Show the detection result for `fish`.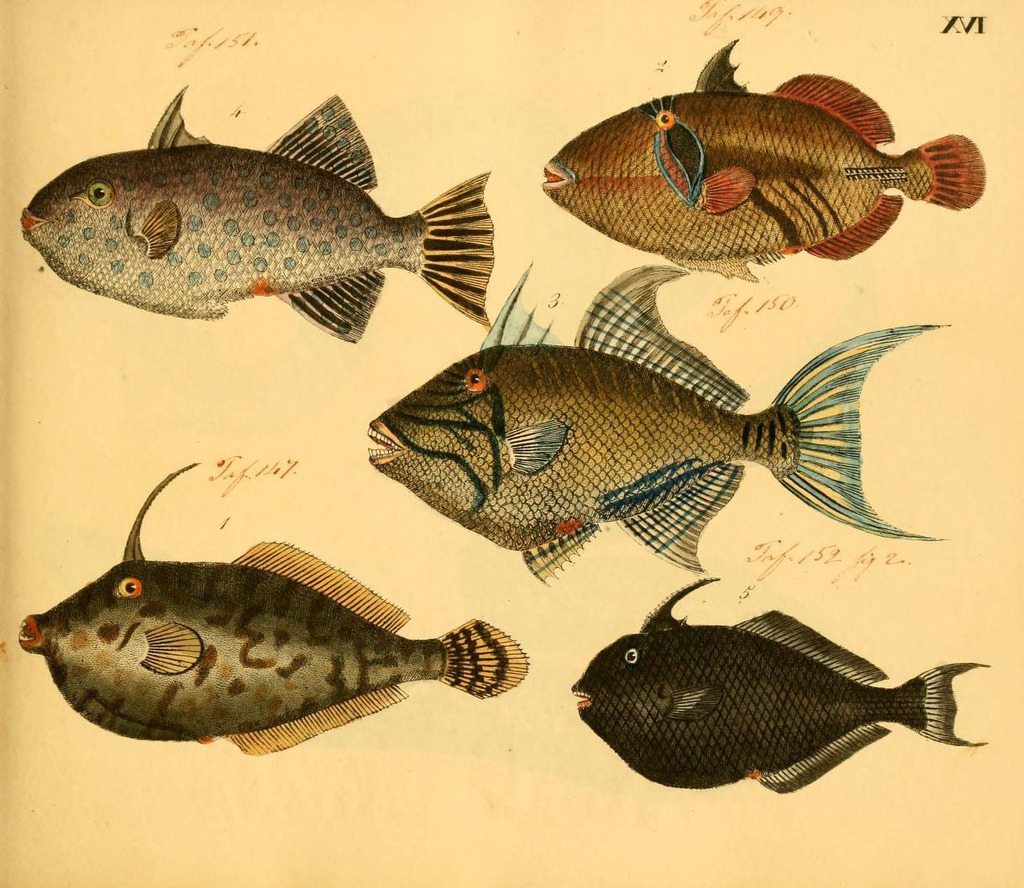
[28, 83, 491, 348].
